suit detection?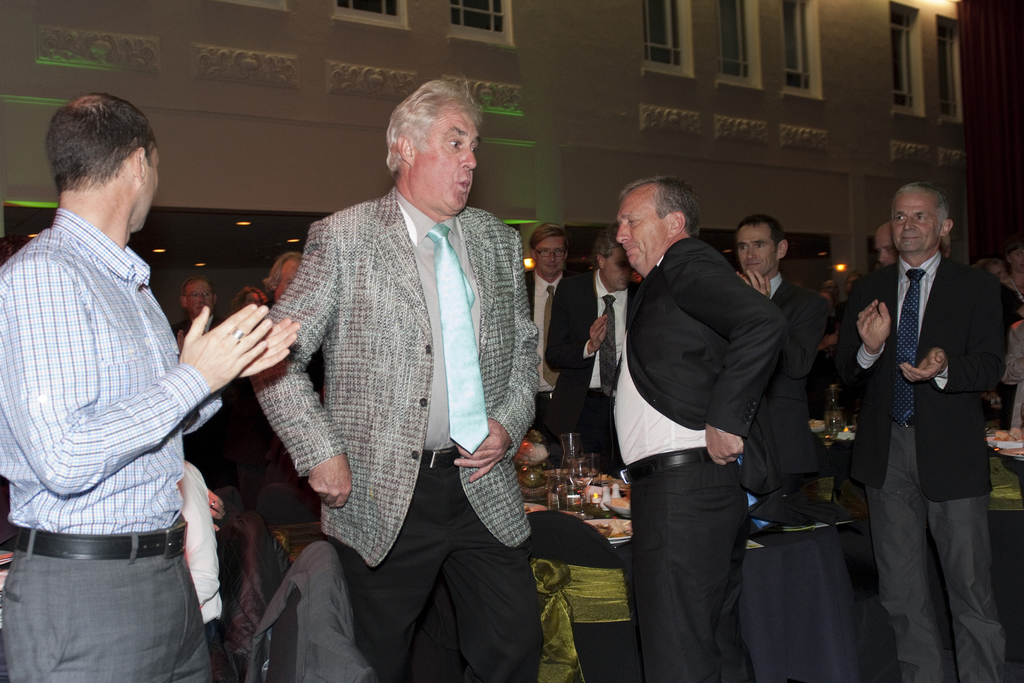
bbox=(526, 270, 586, 433)
